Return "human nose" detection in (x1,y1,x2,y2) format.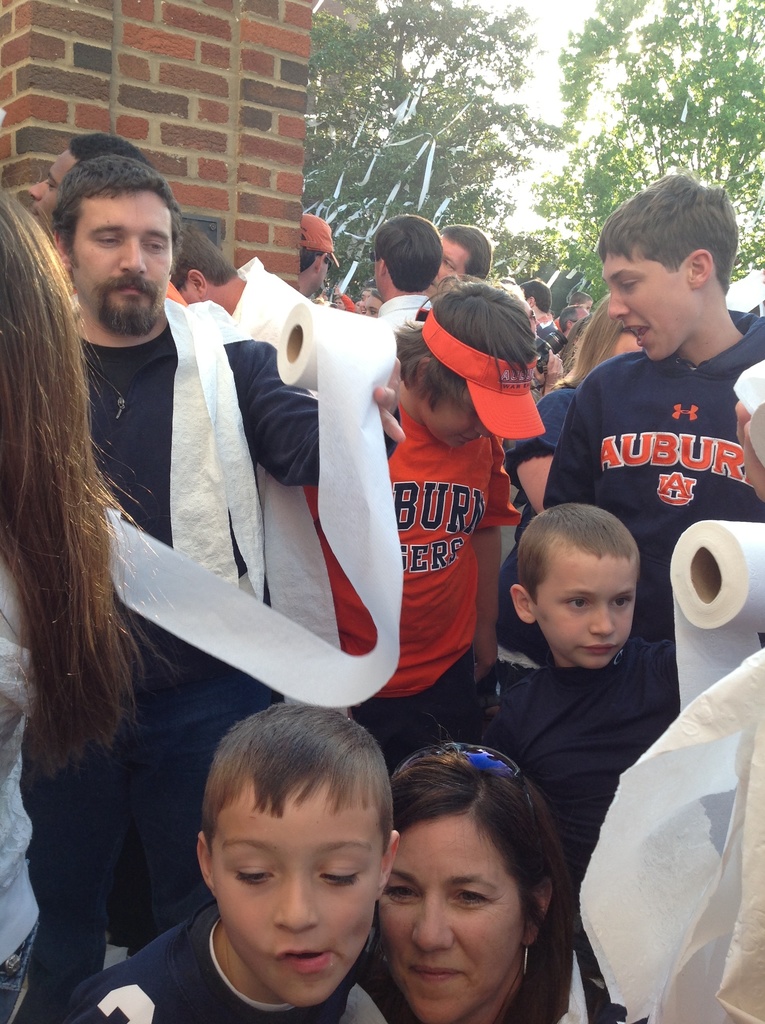
(475,417,495,440).
